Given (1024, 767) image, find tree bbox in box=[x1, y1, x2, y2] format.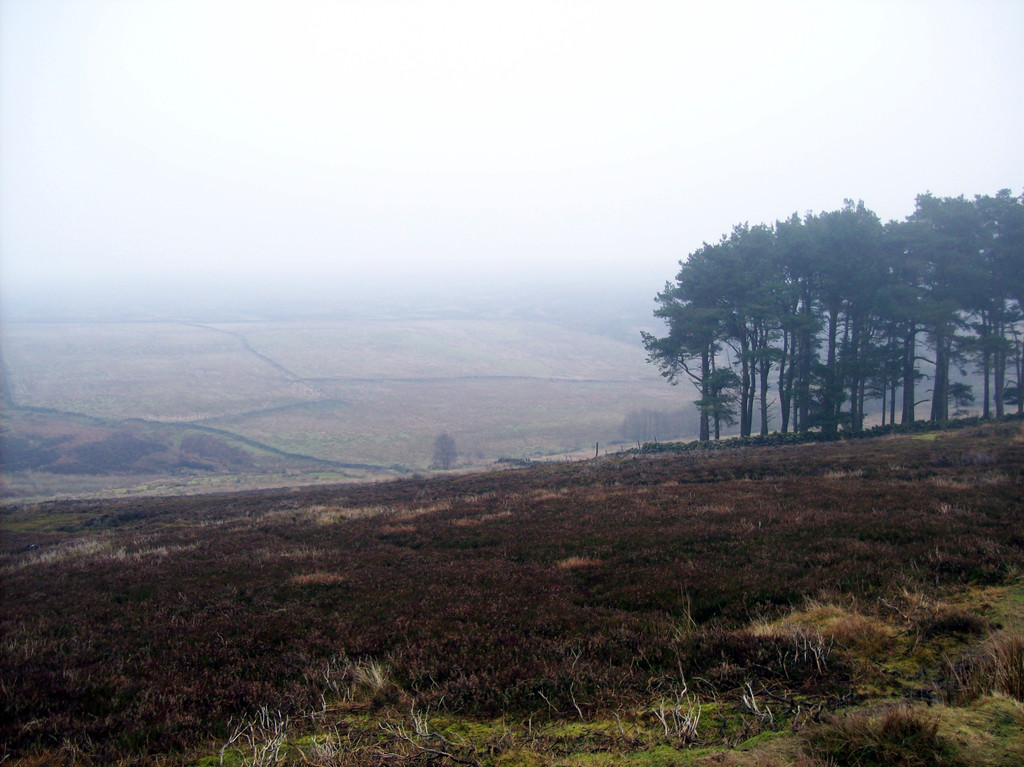
box=[432, 431, 459, 471].
